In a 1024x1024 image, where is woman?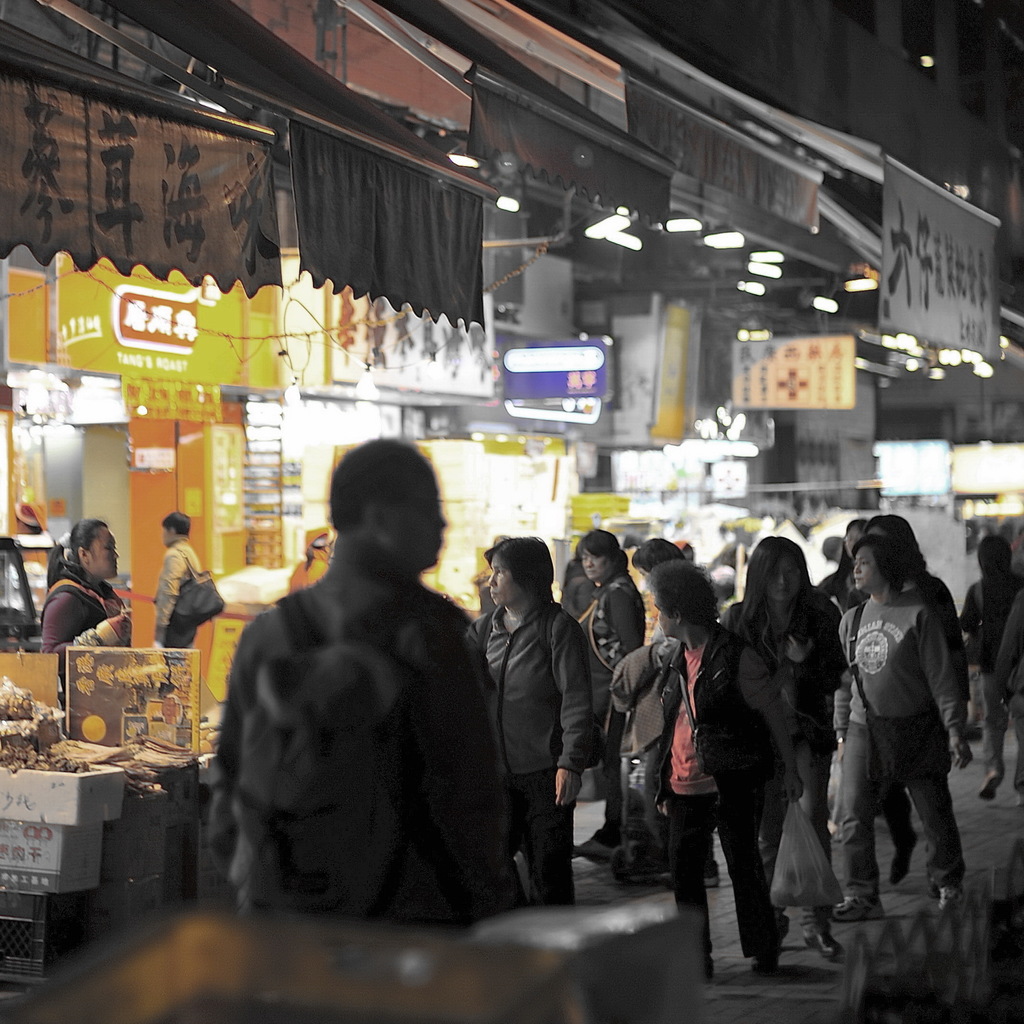
36, 518, 134, 680.
